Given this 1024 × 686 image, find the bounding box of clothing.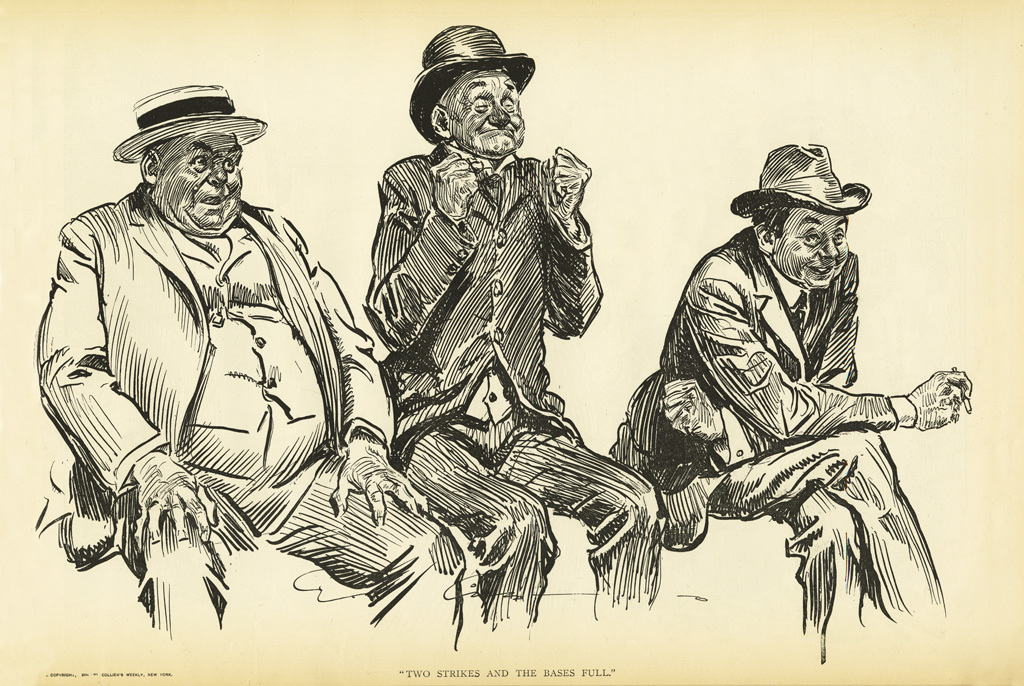
Rect(31, 187, 465, 664).
